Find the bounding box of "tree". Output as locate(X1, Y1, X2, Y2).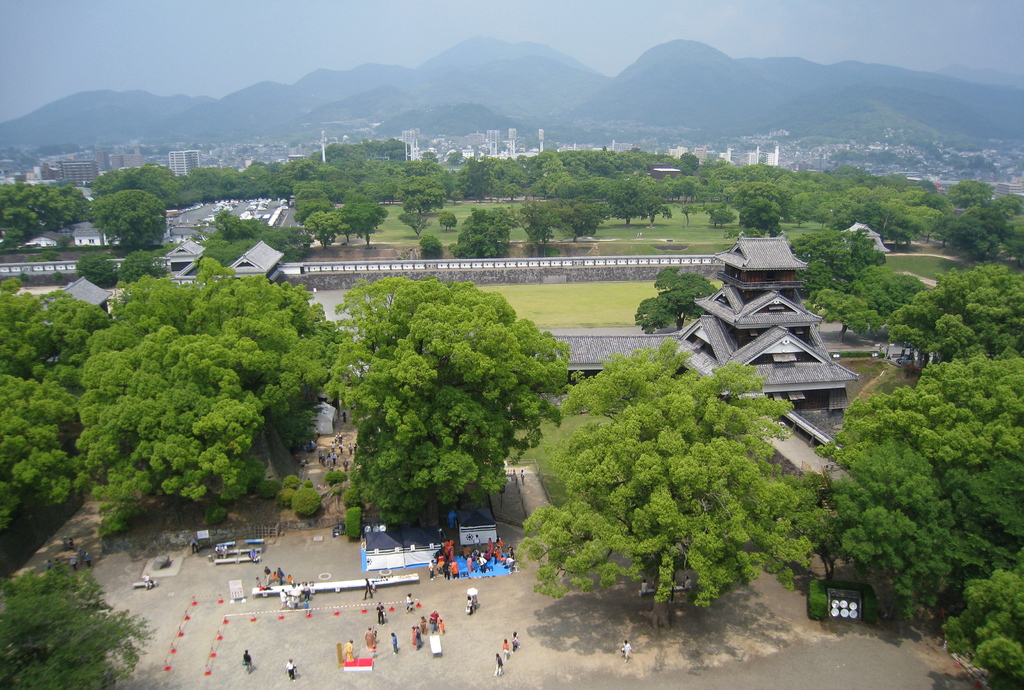
locate(549, 344, 685, 416).
